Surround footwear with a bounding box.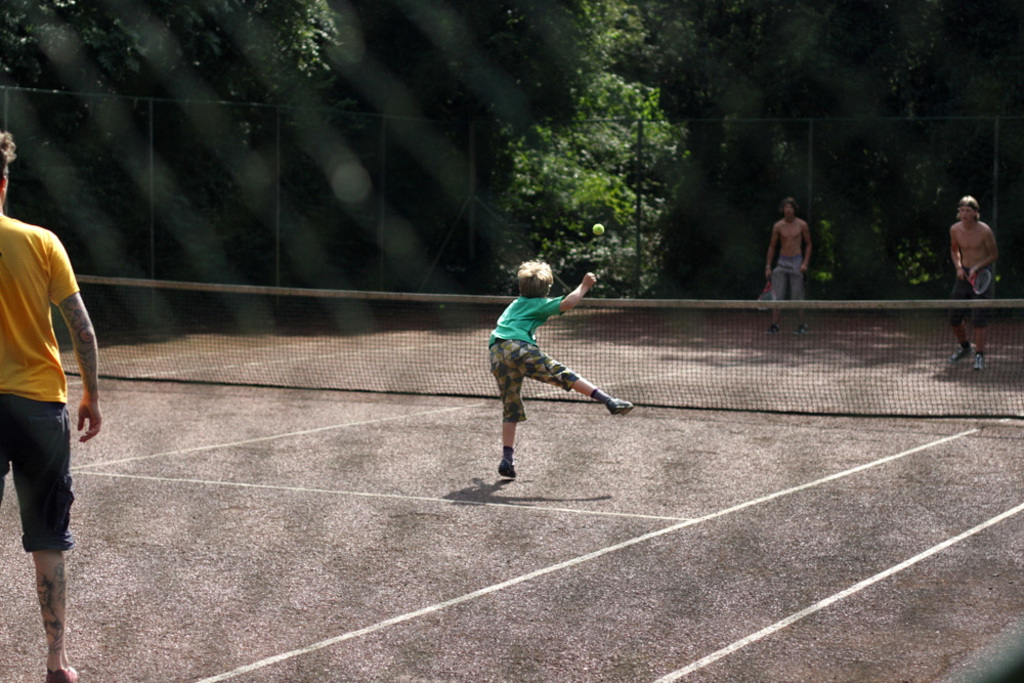
969:355:985:371.
